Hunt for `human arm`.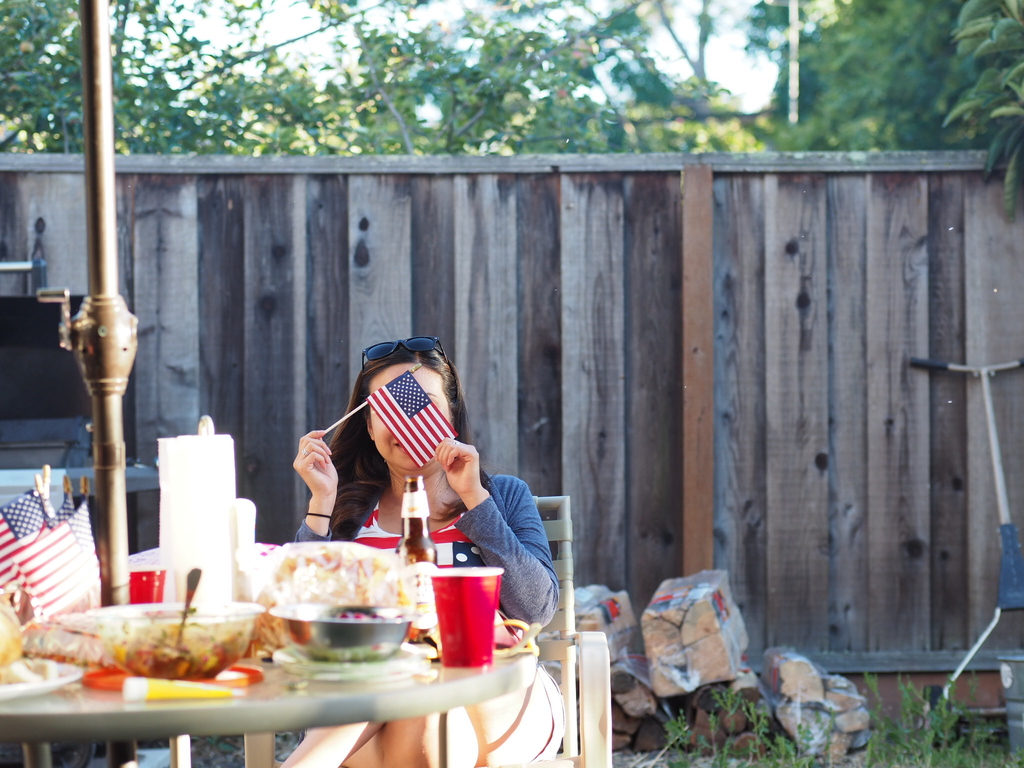
Hunted down at locate(276, 435, 344, 554).
